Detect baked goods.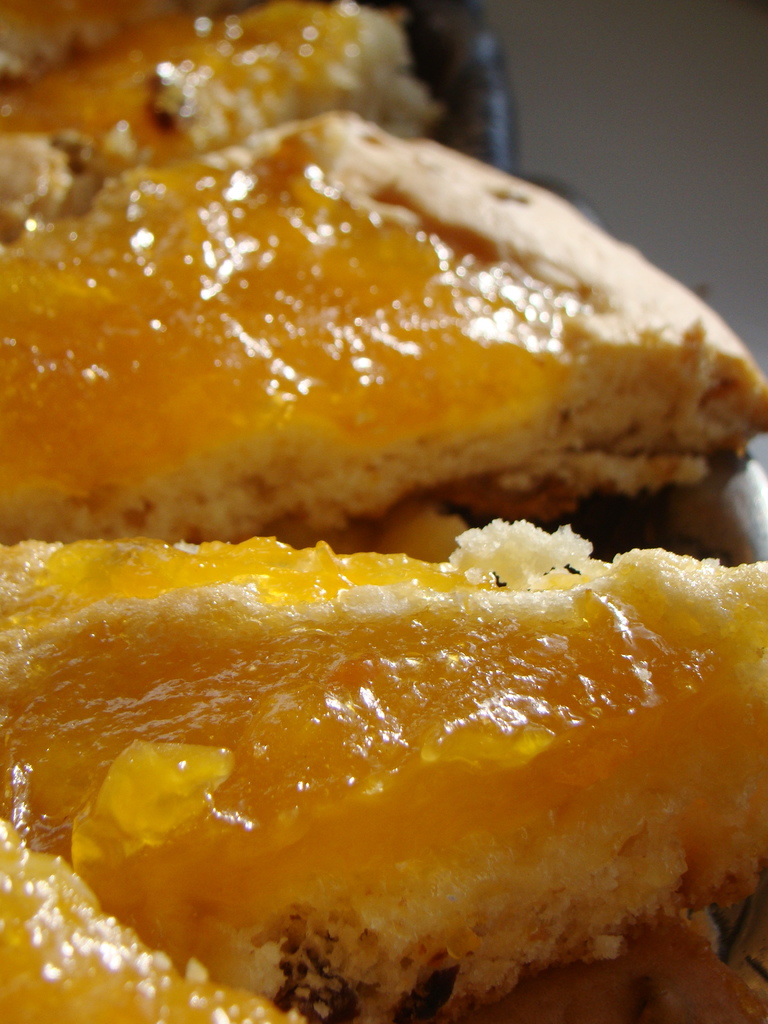
Detected at select_region(0, 508, 767, 1023).
